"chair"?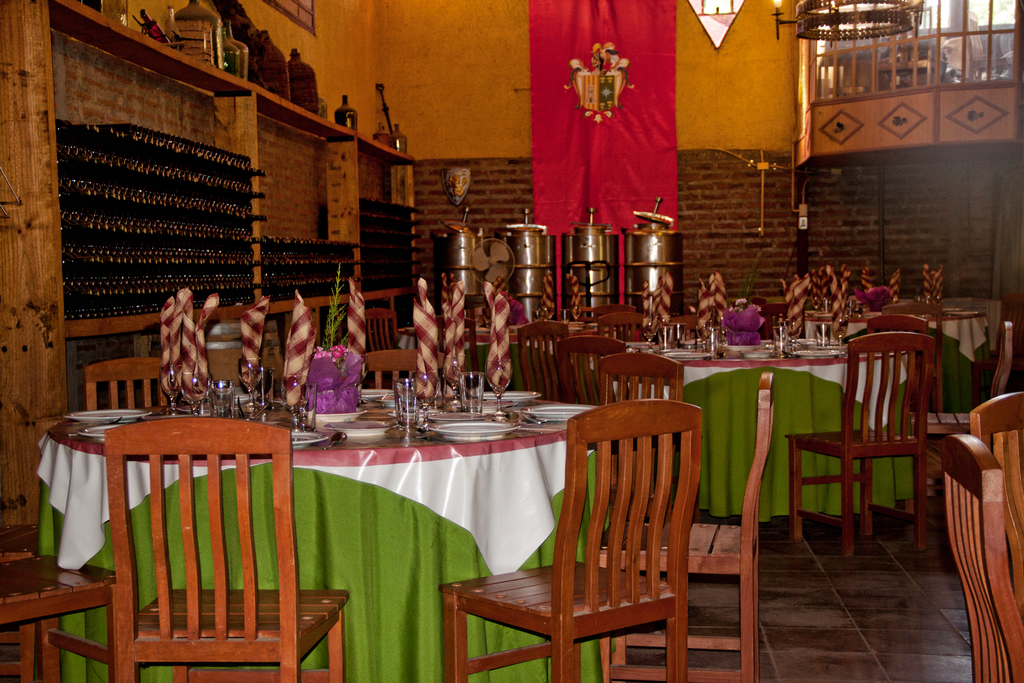
rect(594, 352, 685, 618)
